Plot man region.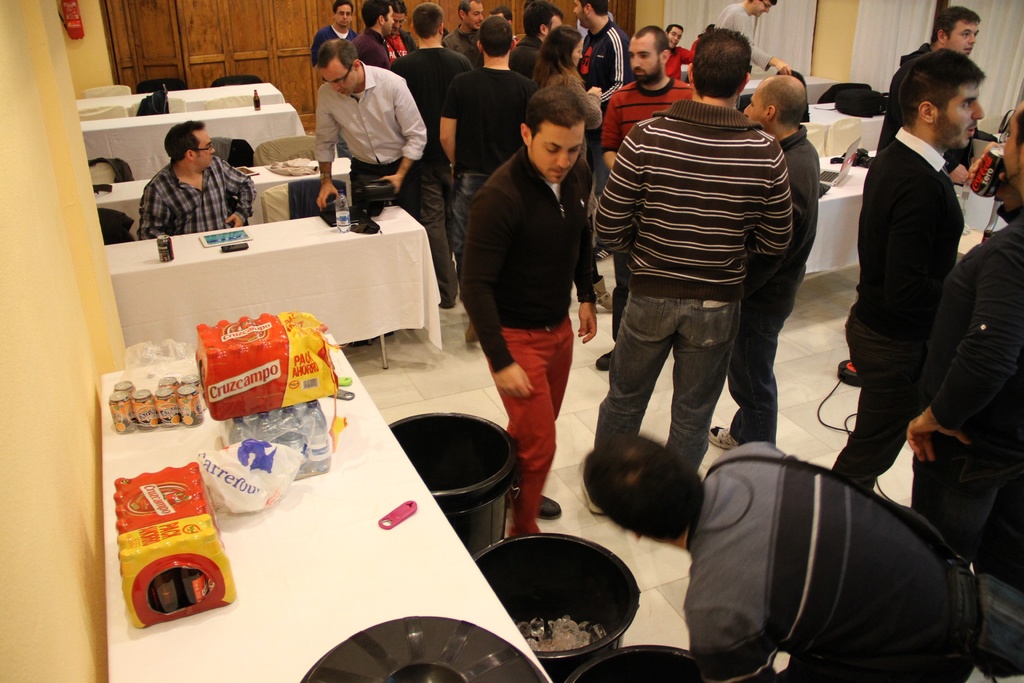
Plotted at bbox=[136, 120, 256, 236].
